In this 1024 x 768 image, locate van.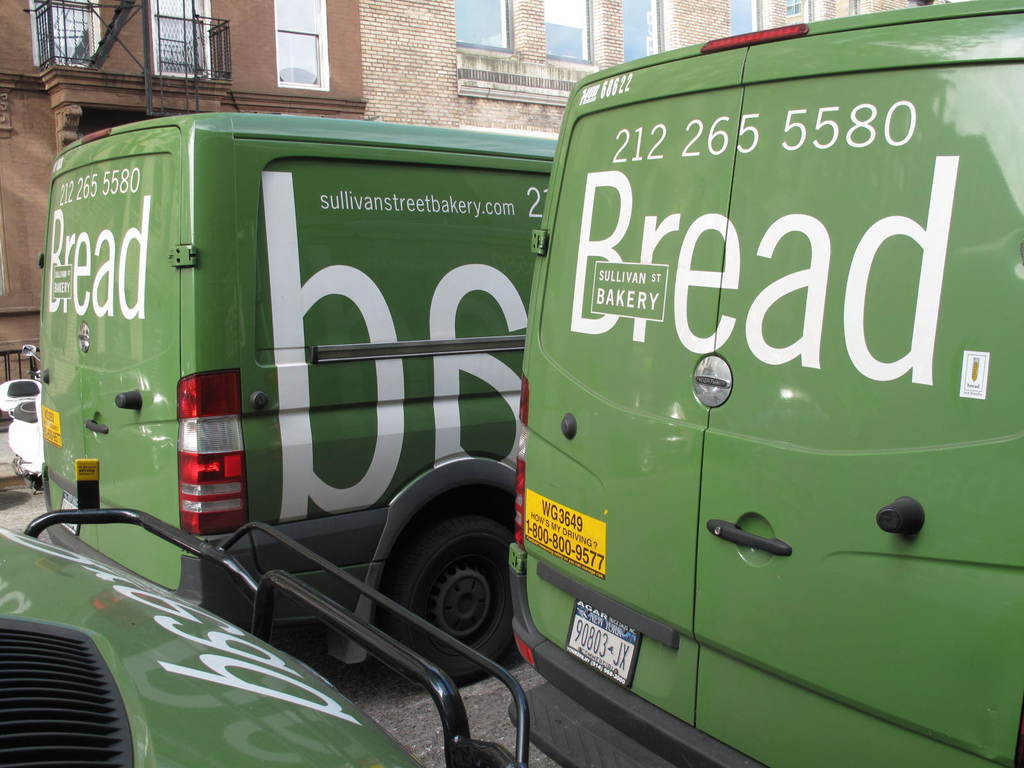
Bounding box: bbox=(0, 506, 534, 767).
